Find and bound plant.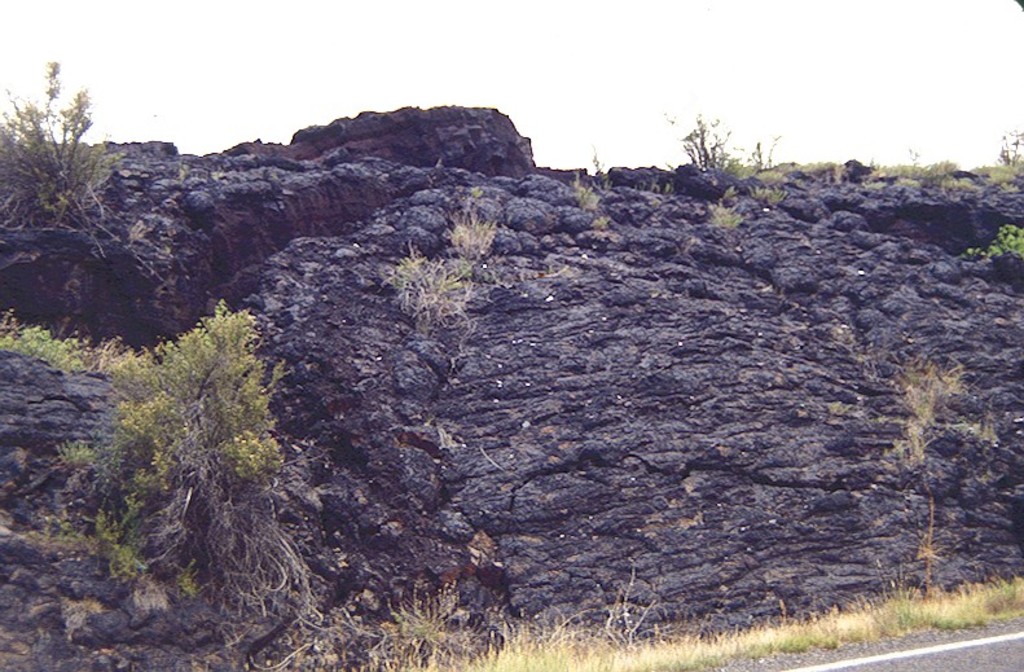
Bound: 561,150,612,240.
